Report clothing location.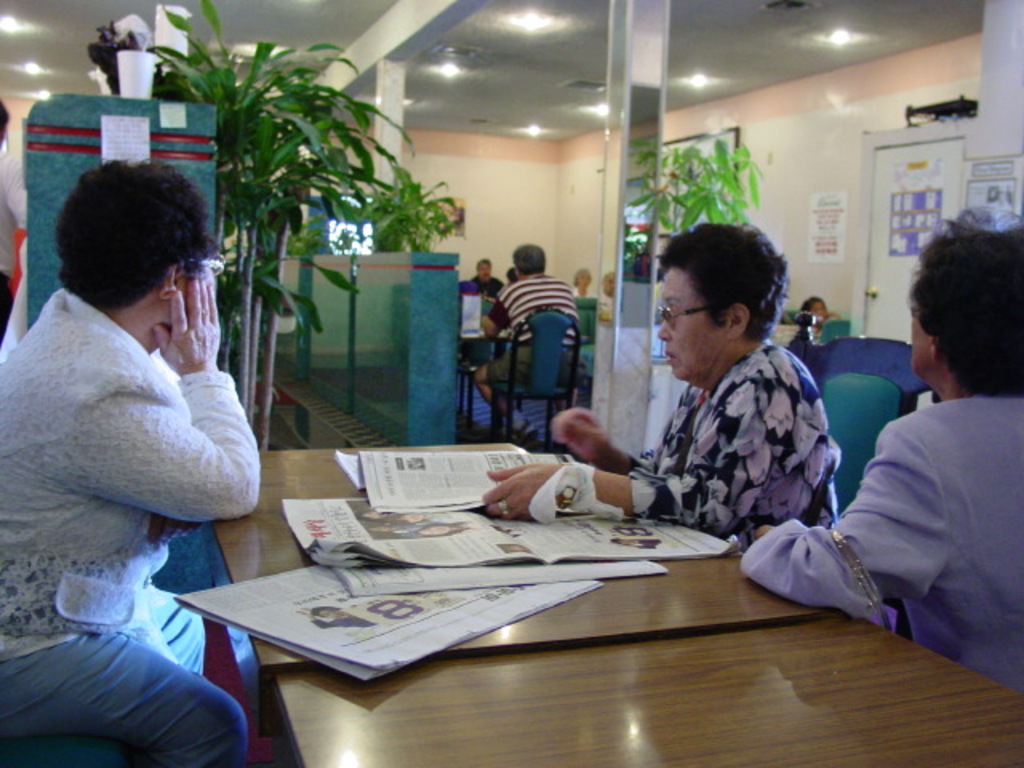
Report: BBox(0, 142, 38, 341).
